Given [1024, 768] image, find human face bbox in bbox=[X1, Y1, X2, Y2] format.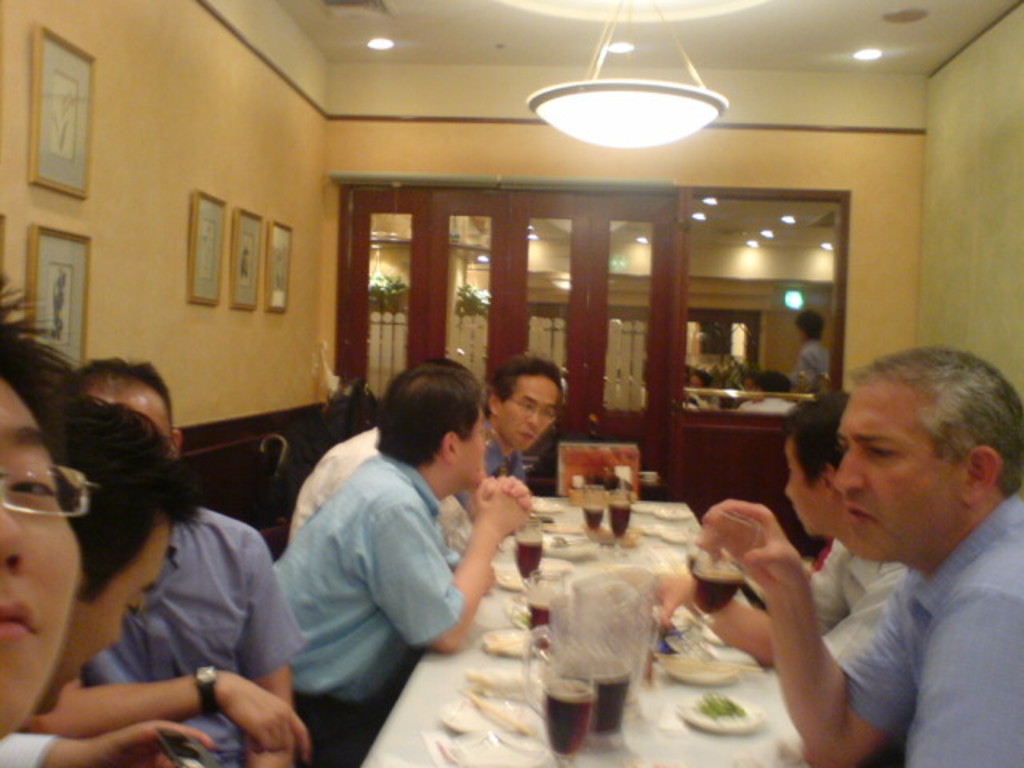
bbox=[53, 525, 163, 709].
